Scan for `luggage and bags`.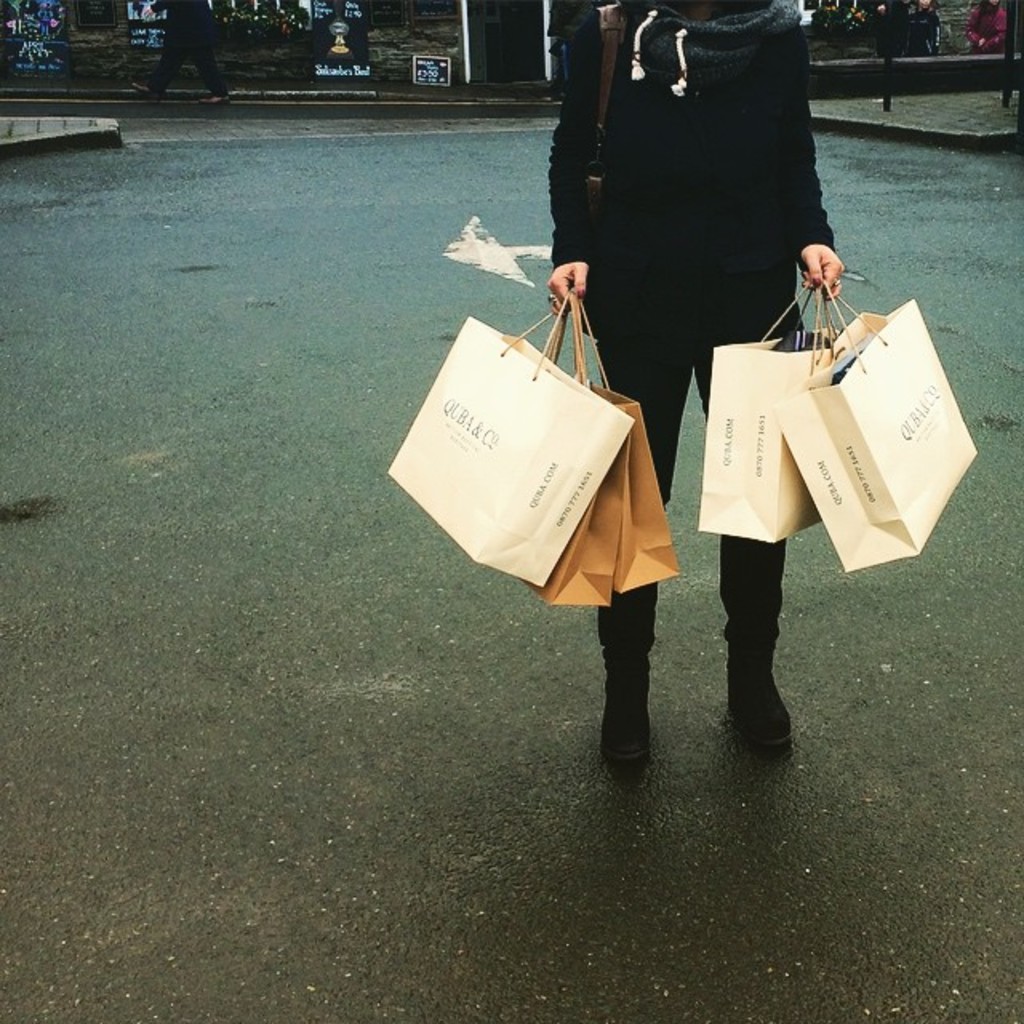
Scan result: [526, 291, 630, 613].
